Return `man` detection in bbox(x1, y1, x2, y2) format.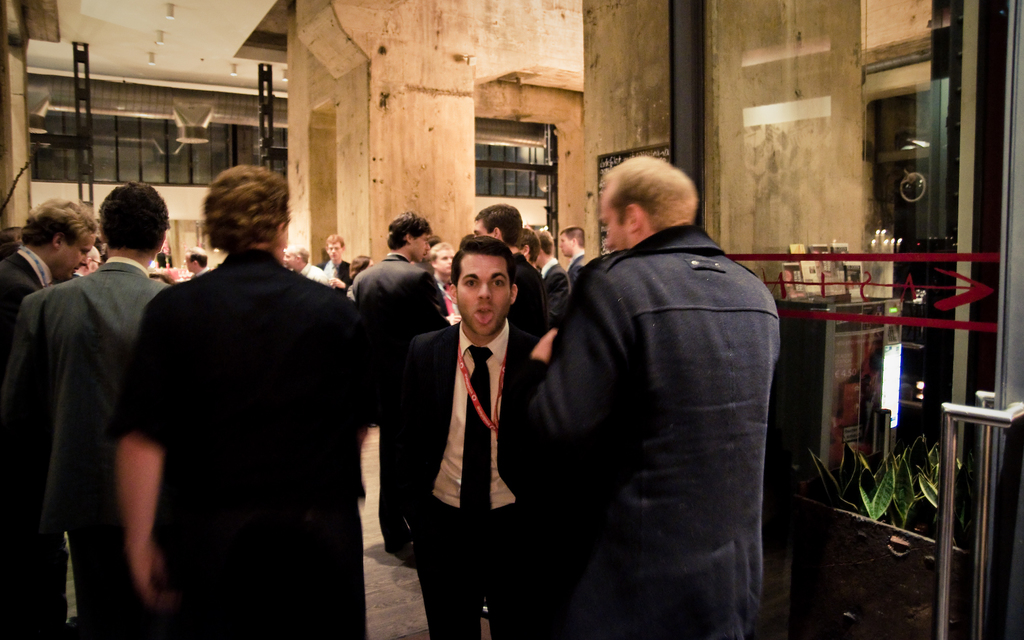
bbox(313, 235, 353, 290).
